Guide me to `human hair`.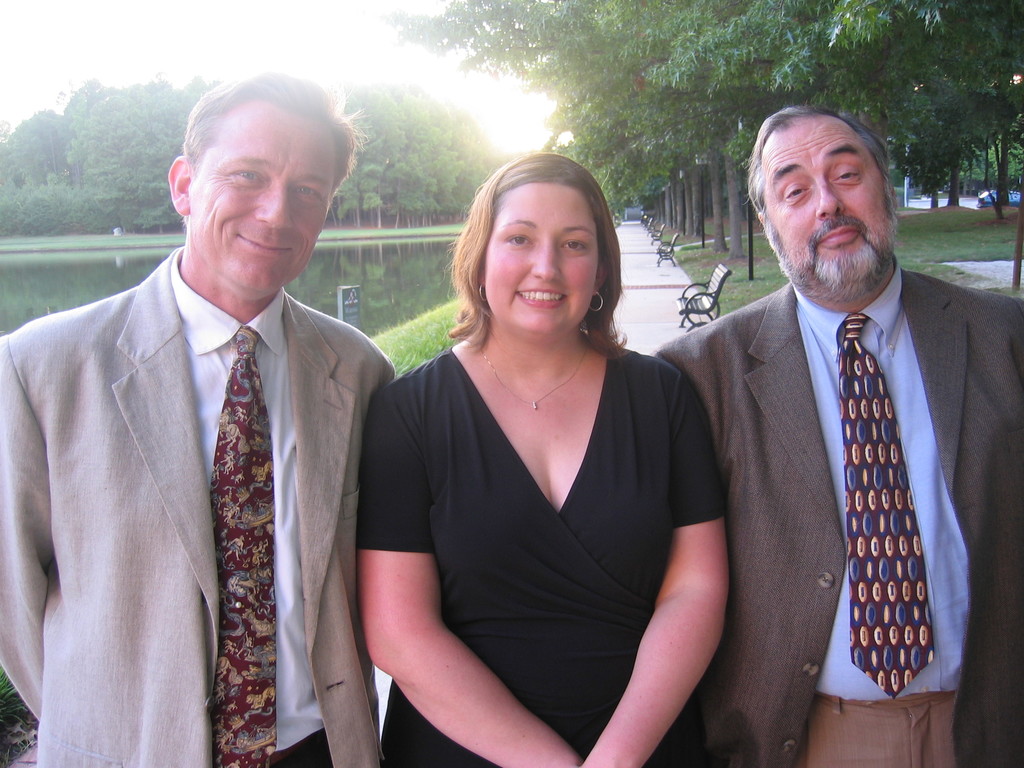
Guidance: box(741, 106, 893, 211).
